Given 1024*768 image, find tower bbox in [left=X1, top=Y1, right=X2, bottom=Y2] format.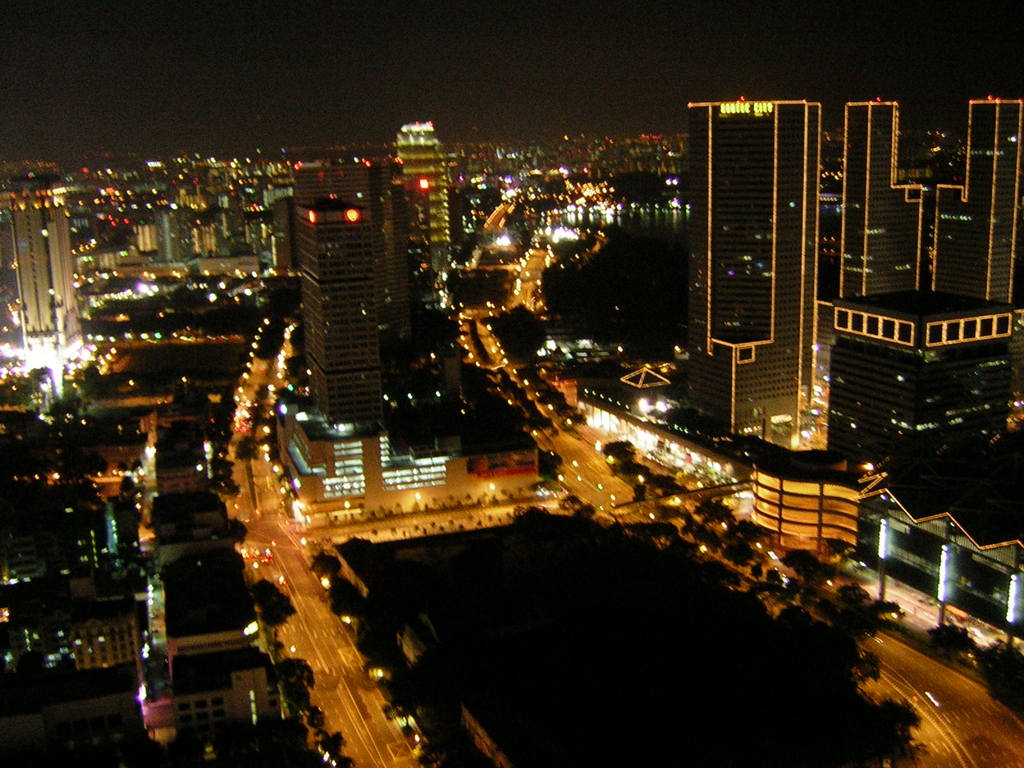
[left=810, top=289, right=1004, bottom=484].
